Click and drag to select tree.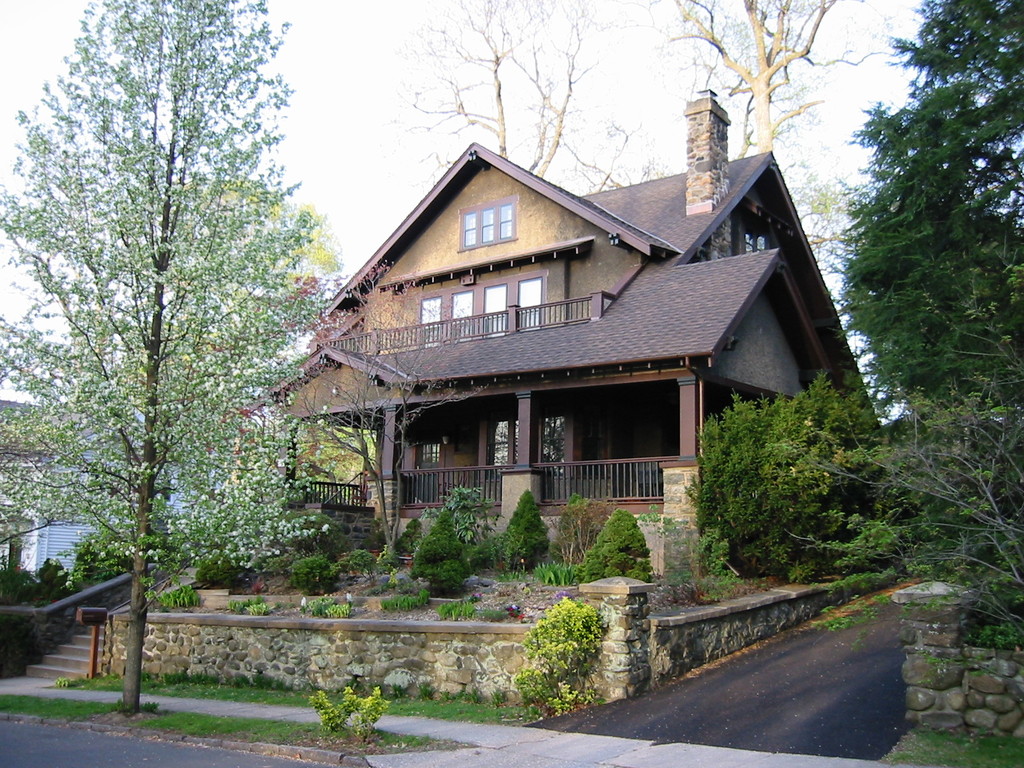
Selection: [x1=42, y1=33, x2=287, y2=683].
